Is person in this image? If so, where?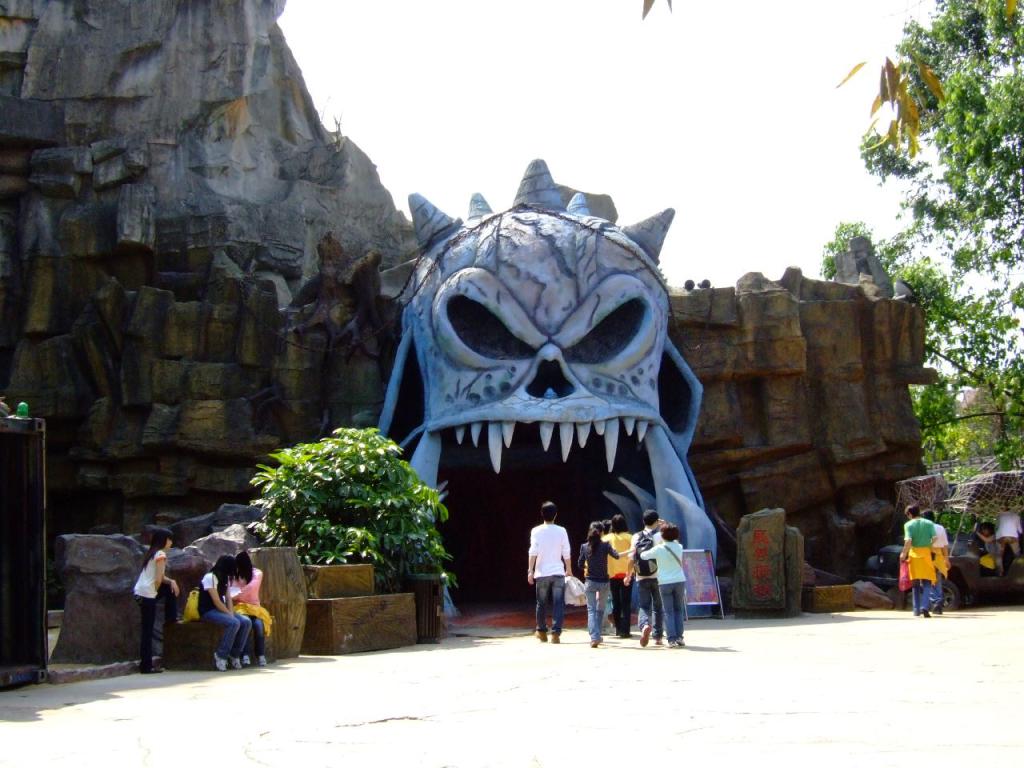
Yes, at BBox(582, 520, 638, 648).
